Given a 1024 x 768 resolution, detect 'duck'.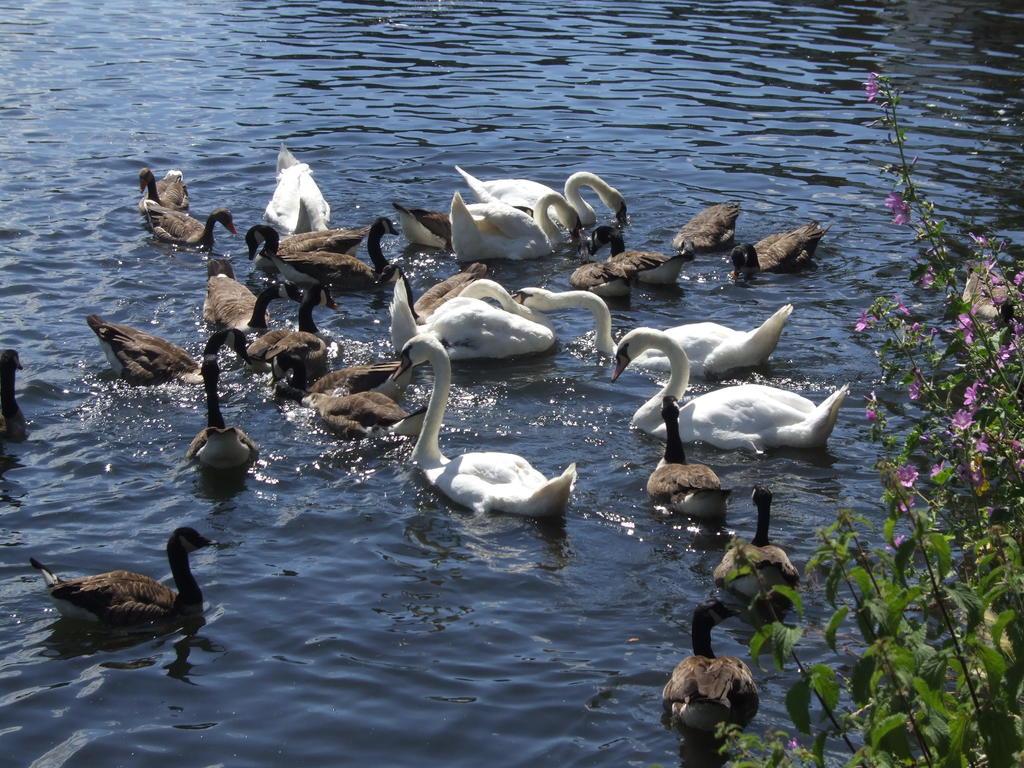
639:384:751:519.
